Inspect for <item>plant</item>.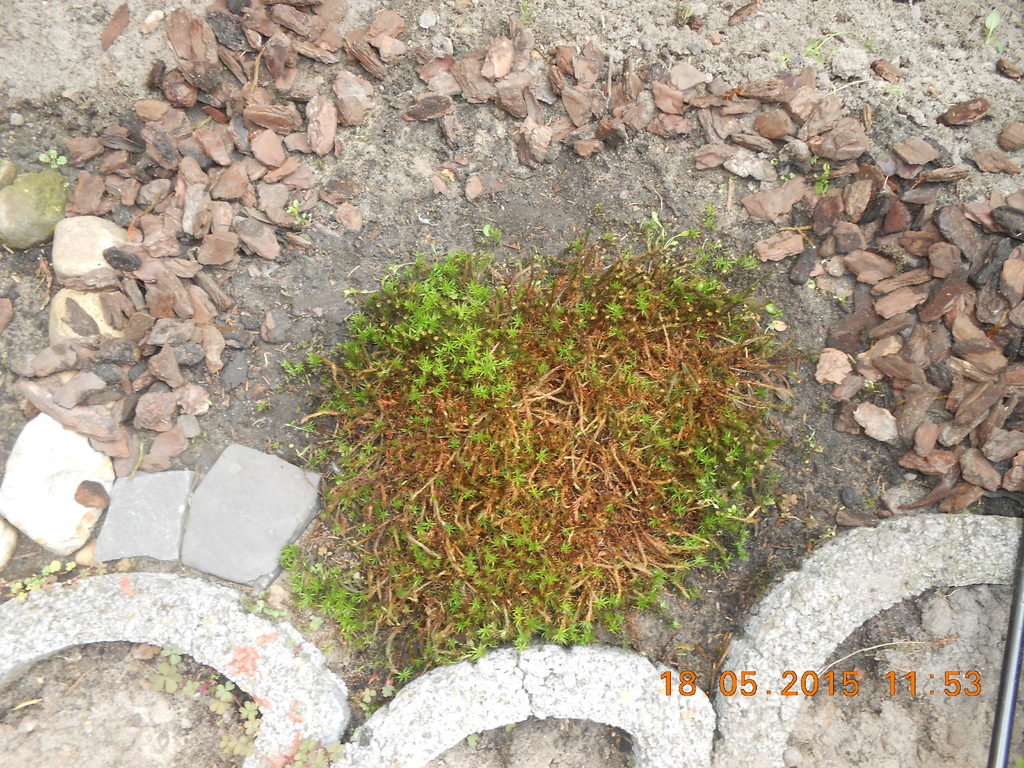
Inspection: <bbox>360, 706, 376, 721</bbox>.
